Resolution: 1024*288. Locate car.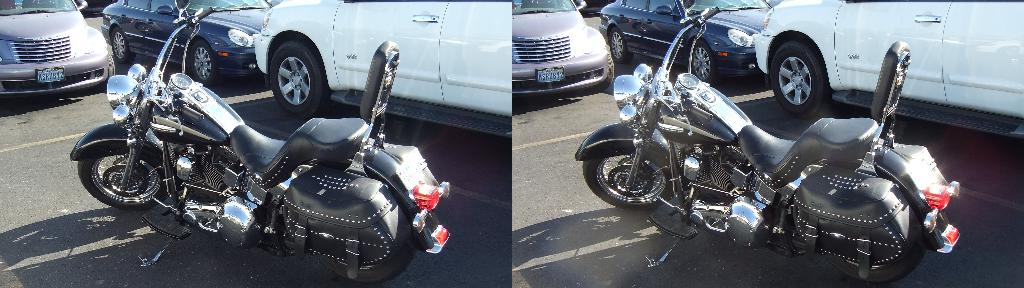
bbox=[252, 0, 513, 141].
